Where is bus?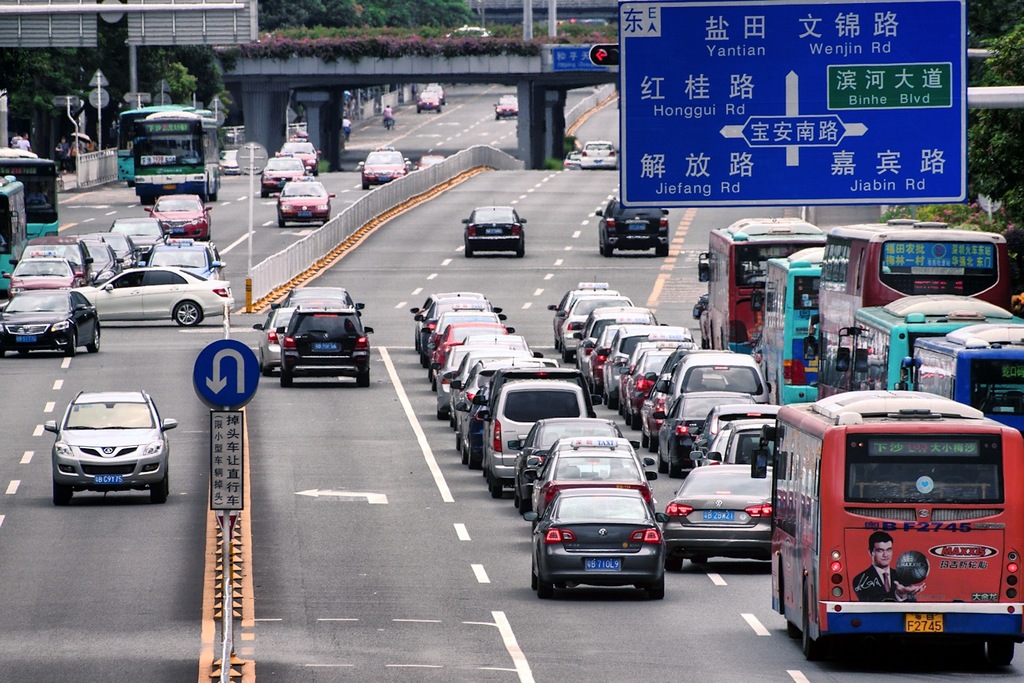
locate(814, 212, 1009, 362).
